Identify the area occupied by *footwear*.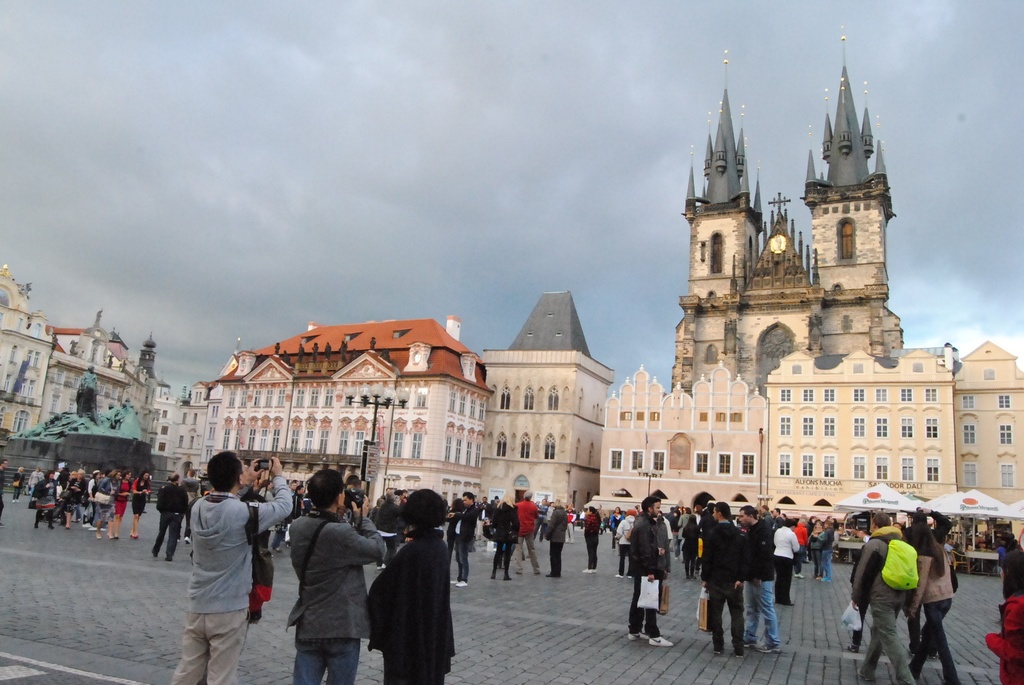
Area: x1=649, y1=636, x2=674, y2=647.
